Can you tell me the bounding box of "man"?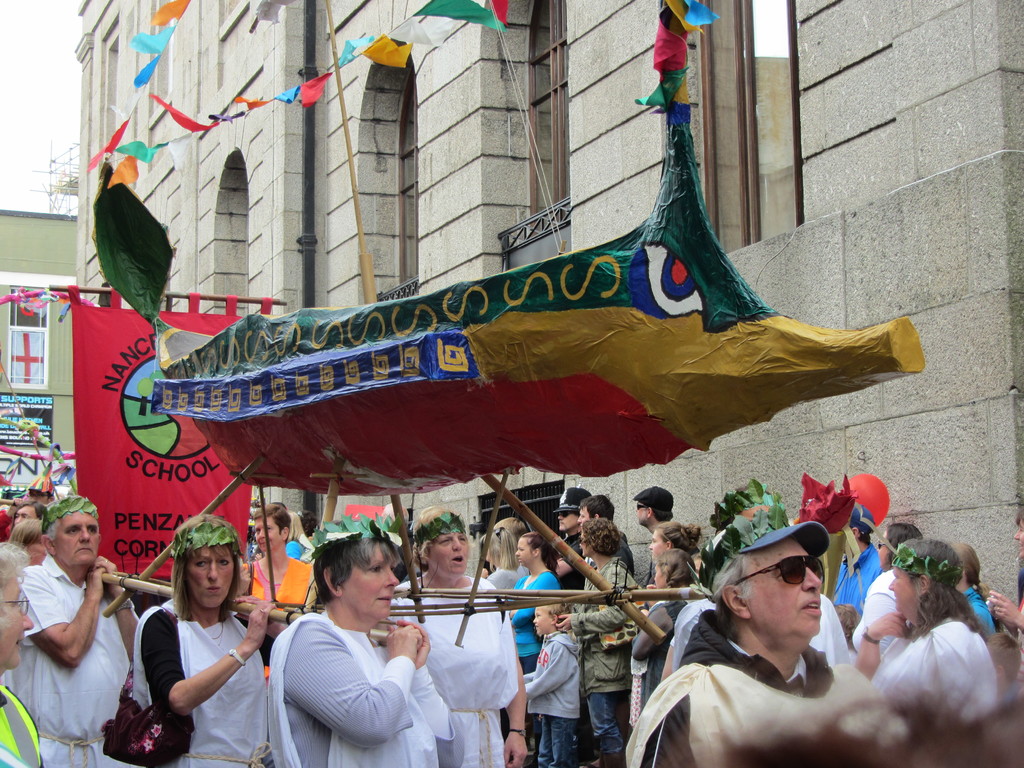
(552, 490, 584, 618).
